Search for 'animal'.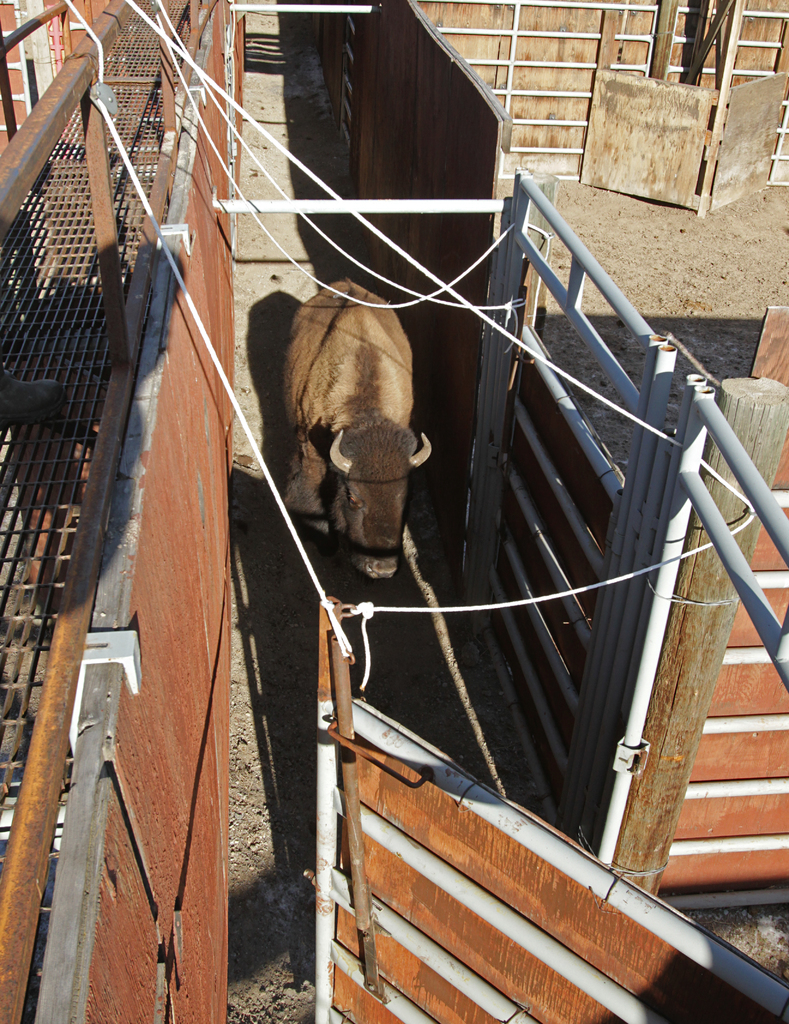
Found at detection(275, 277, 432, 588).
